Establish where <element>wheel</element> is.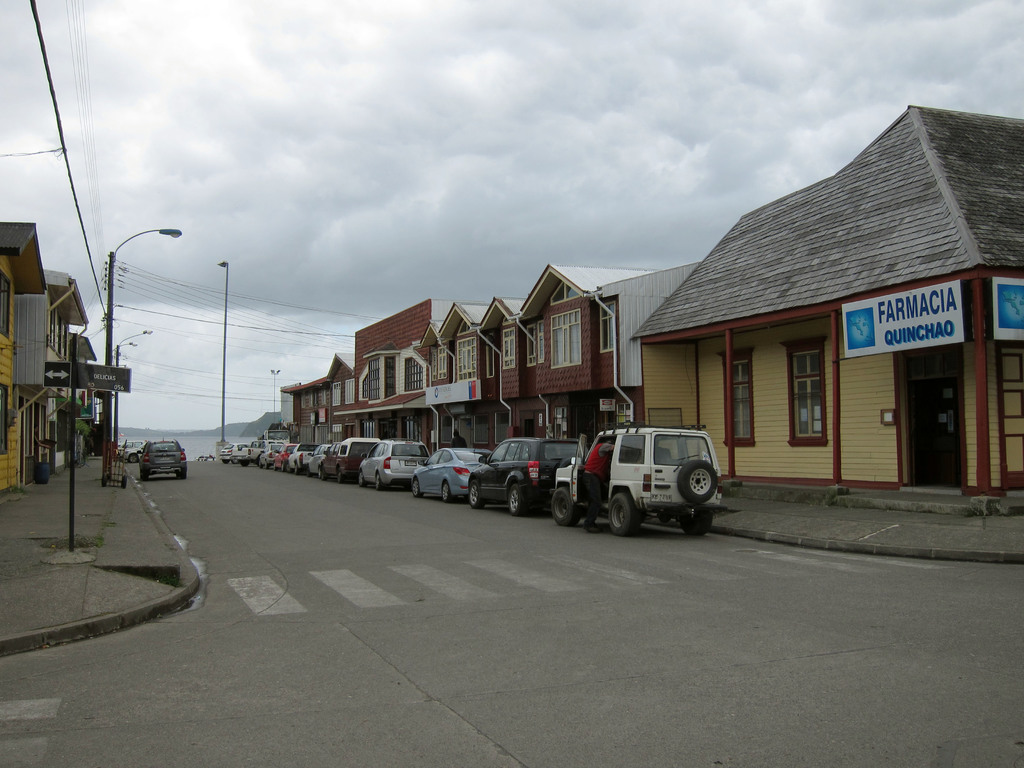
Established at 239/459/250/465.
